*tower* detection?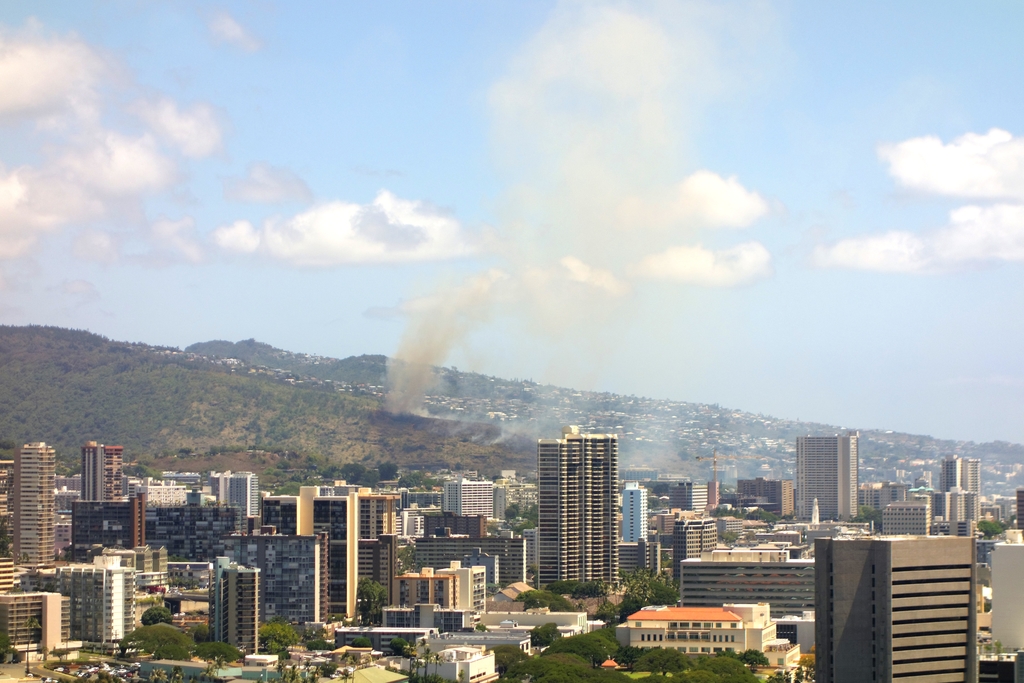
950, 447, 981, 527
